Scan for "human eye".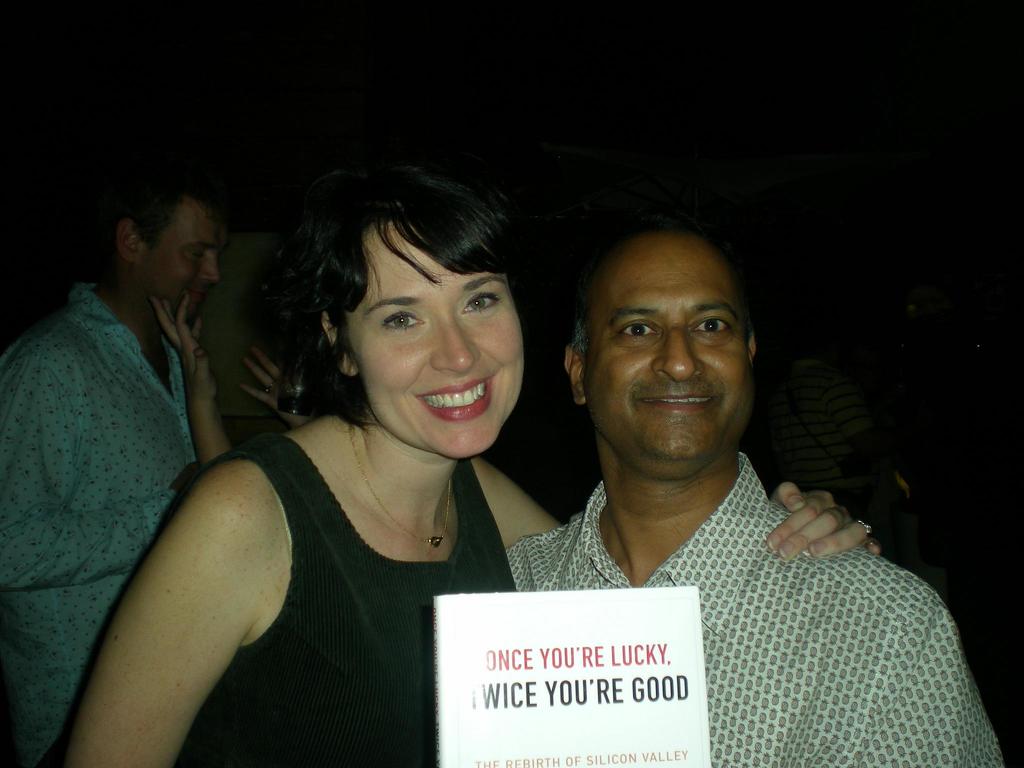
Scan result: <region>619, 317, 660, 341</region>.
